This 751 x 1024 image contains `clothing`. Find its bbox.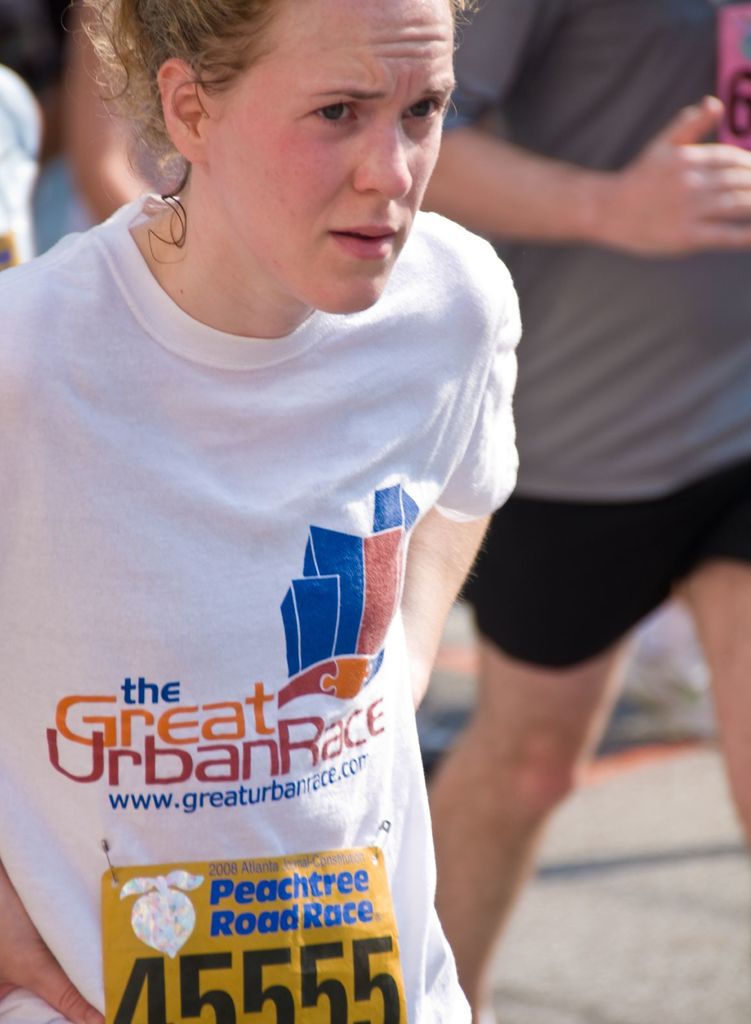
Rect(0, 178, 531, 1023).
